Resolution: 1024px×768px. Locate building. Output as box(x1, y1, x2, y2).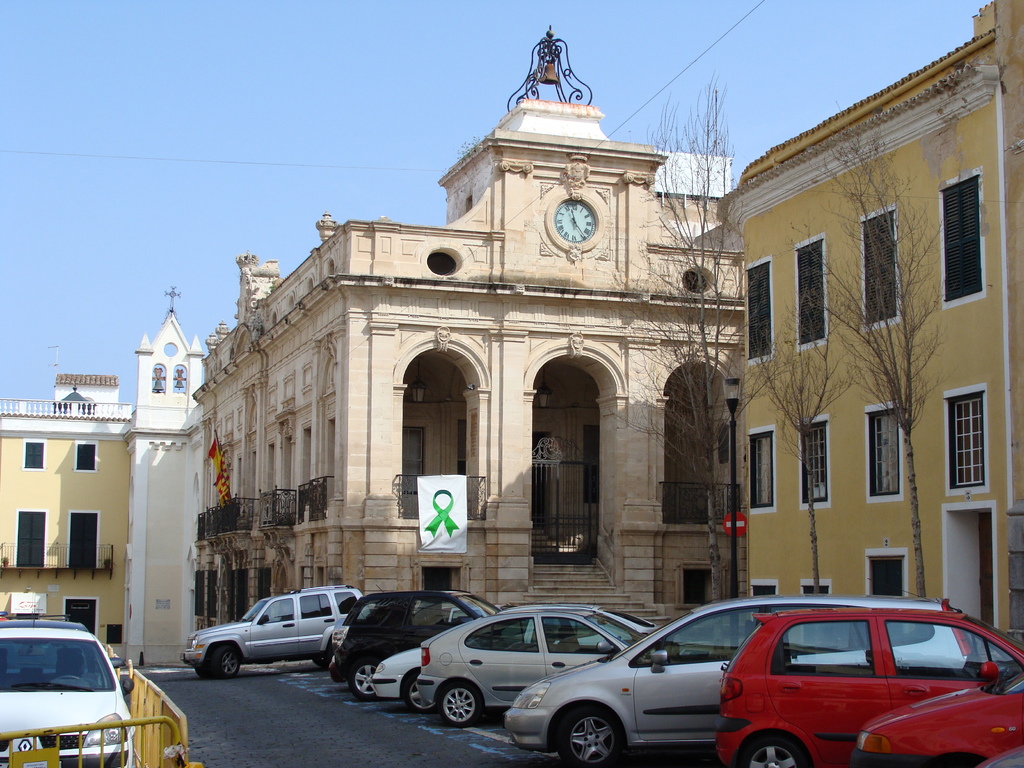
box(189, 94, 747, 633).
